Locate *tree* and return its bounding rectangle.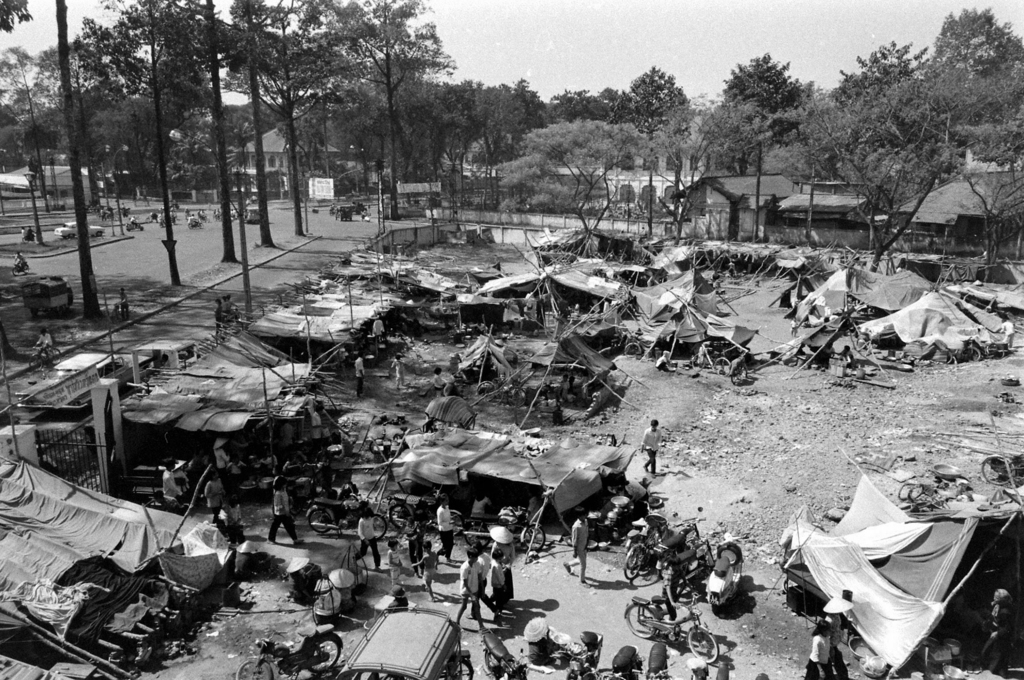
box(932, 8, 1023, 66).
